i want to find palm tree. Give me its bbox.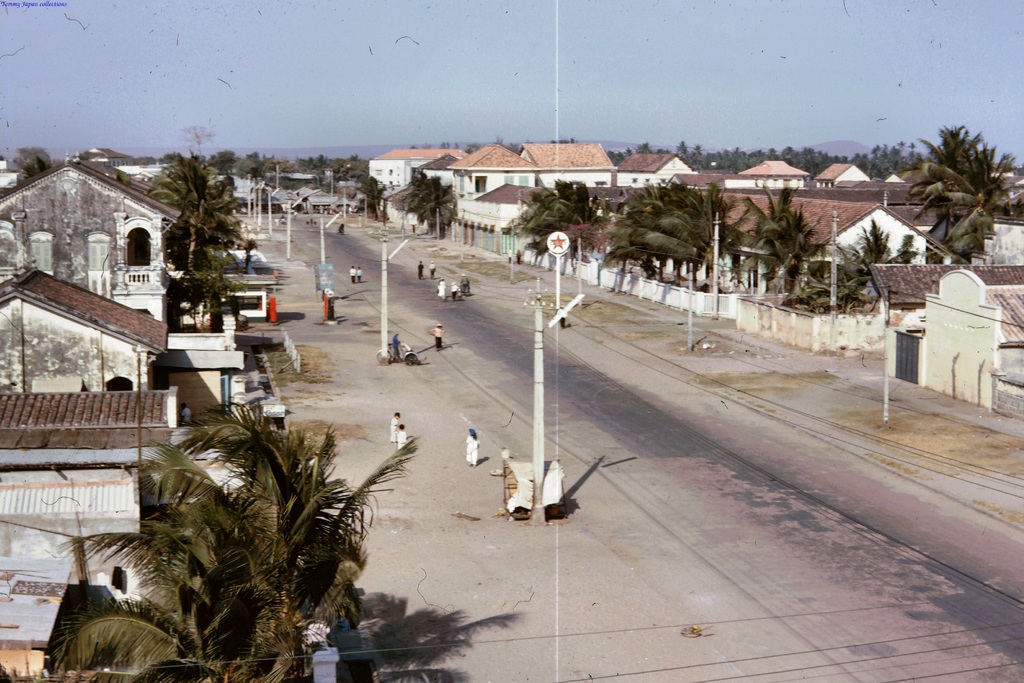
BBox(204, 149, 248, 183).
